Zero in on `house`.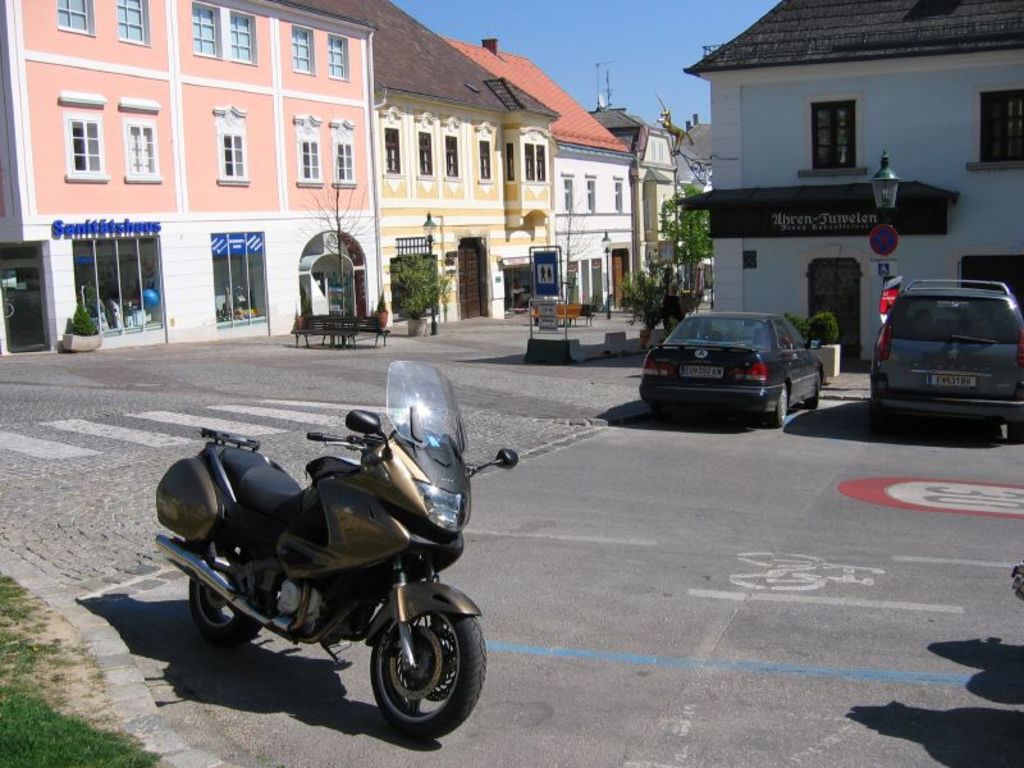
Zeroed in: x1=0, y1=0, x2=630, y2=310.
